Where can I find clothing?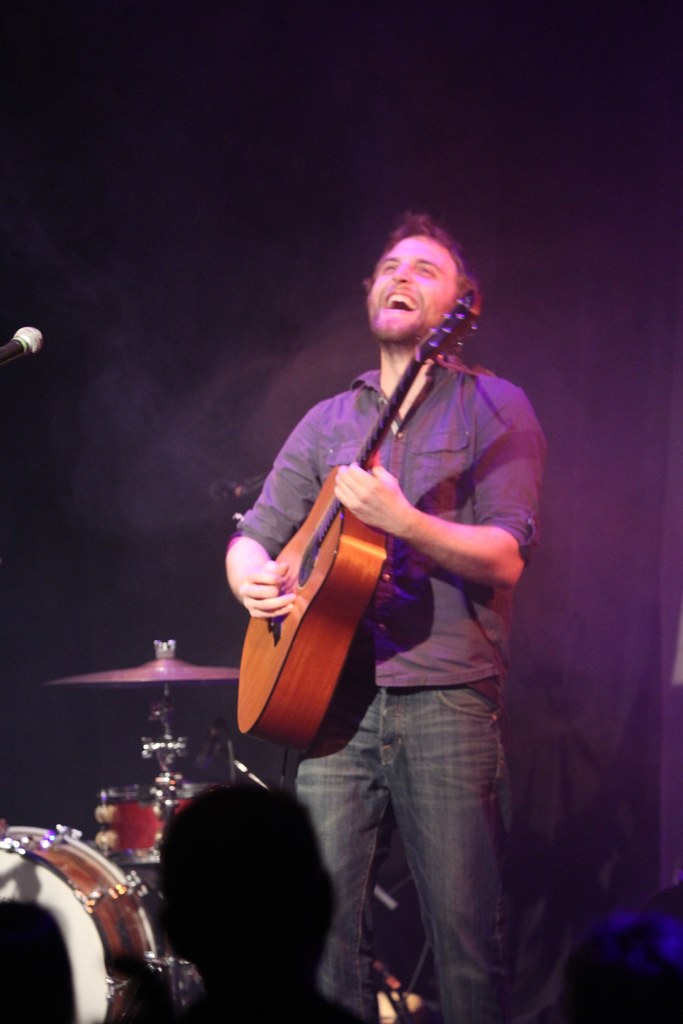
You can find it at bbox=[227, 344, 554, 1023].
